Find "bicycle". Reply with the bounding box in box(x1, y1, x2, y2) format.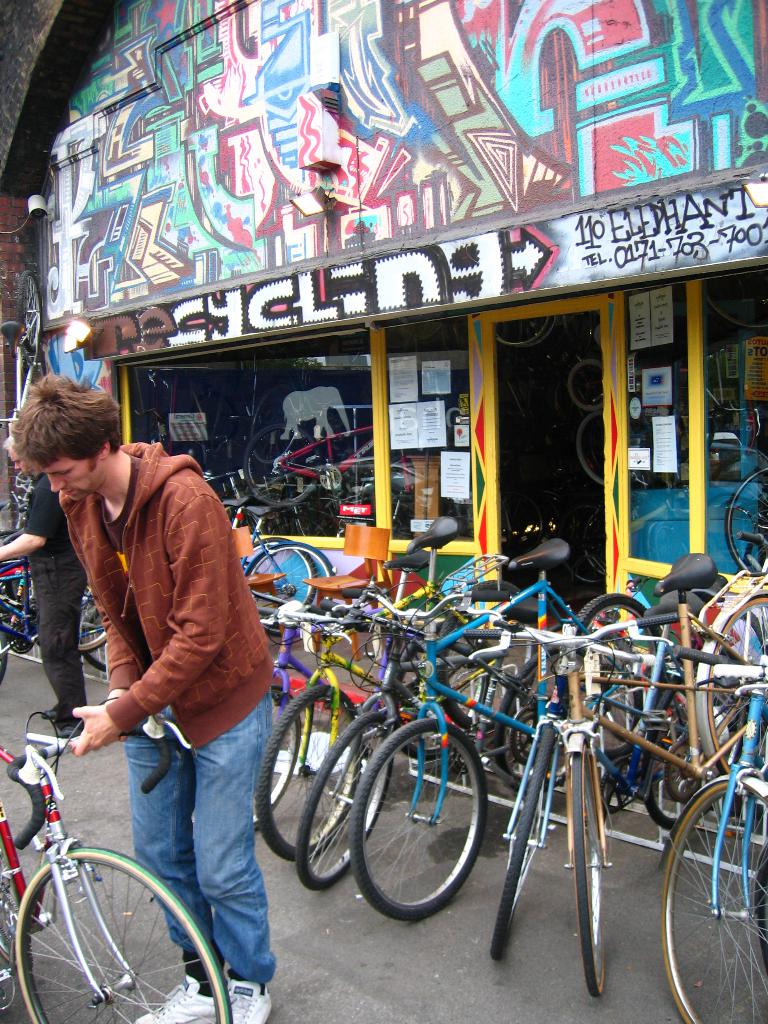
box(658, 650, 767, 1023).
